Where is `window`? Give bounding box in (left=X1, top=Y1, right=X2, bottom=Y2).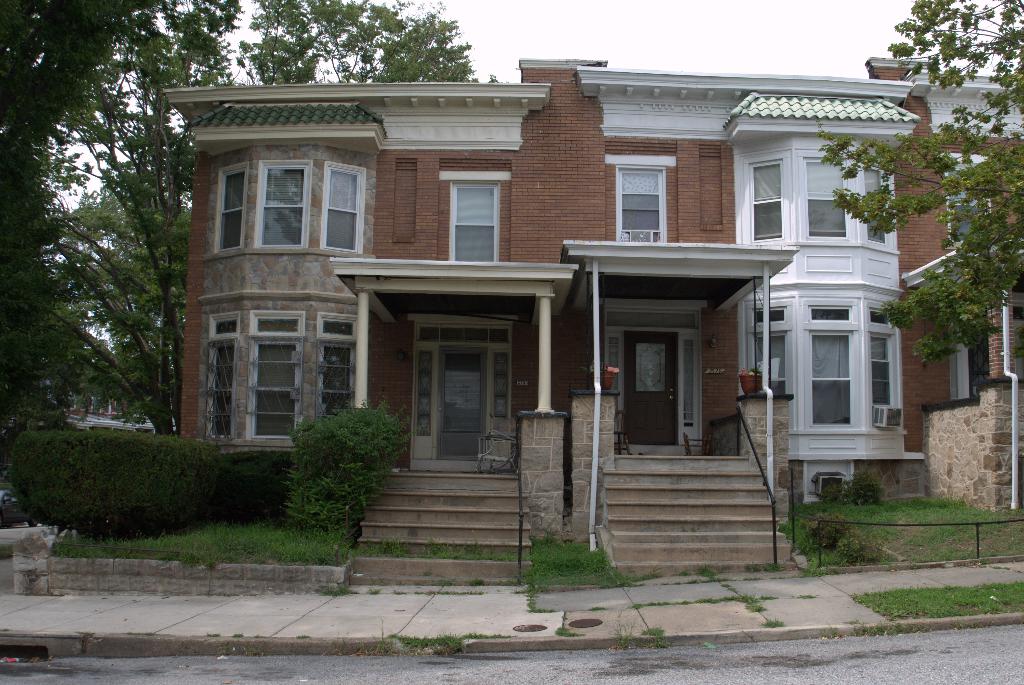
(left=861, top=159, right=893, bottom=255).
